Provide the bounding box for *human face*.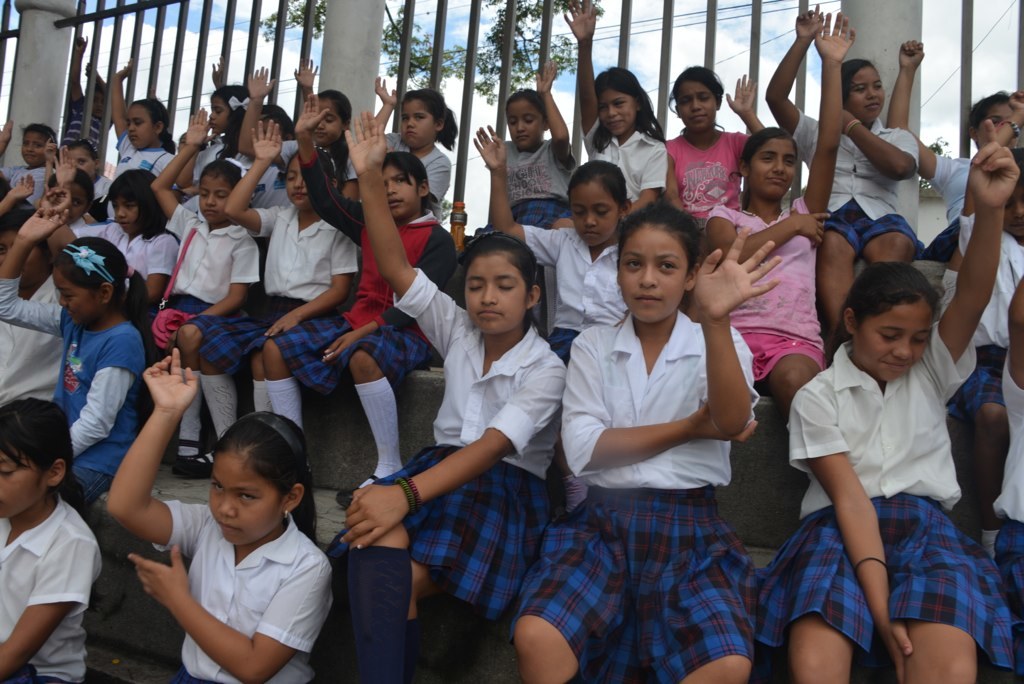
(x1=19, y1=130, x2=45, y2=166).
